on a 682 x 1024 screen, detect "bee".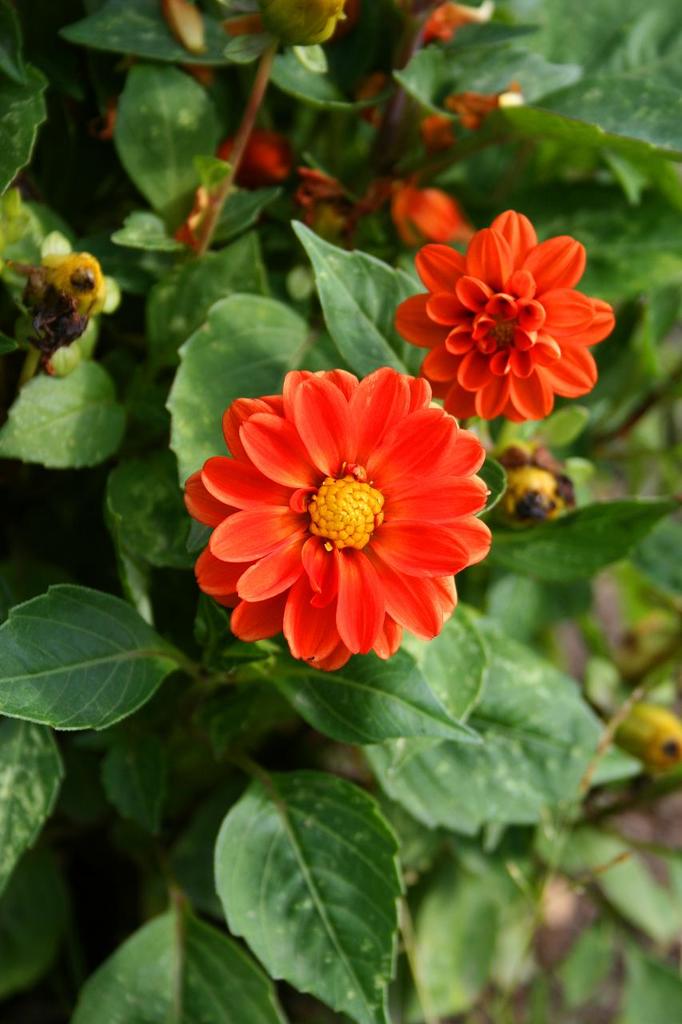
box(14, 224, 114, 366).
